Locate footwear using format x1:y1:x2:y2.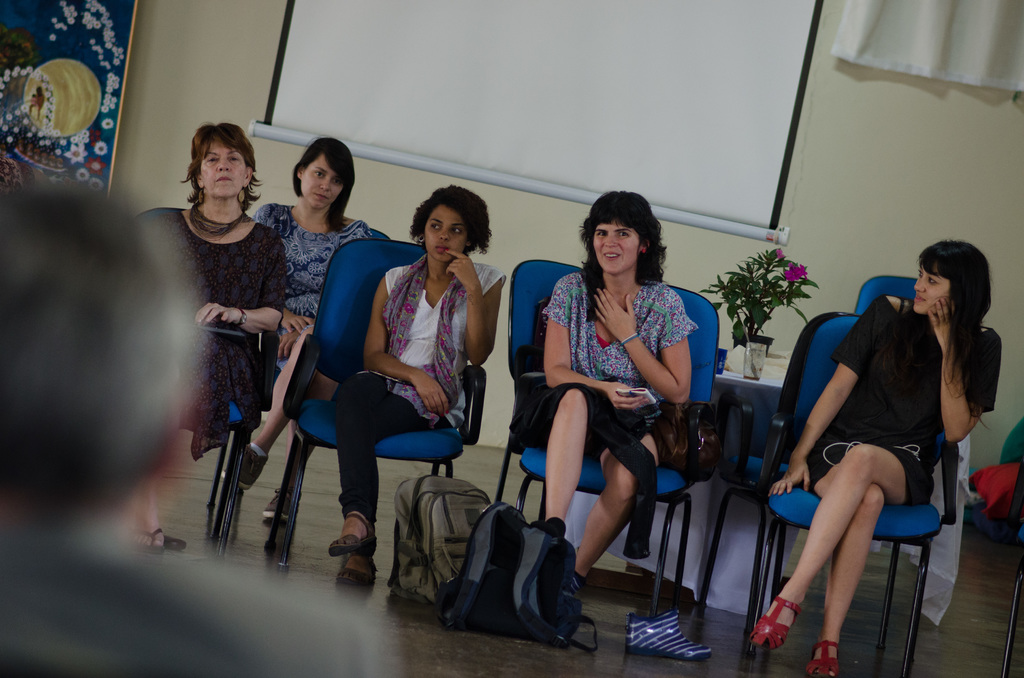
749:595:798:645.
